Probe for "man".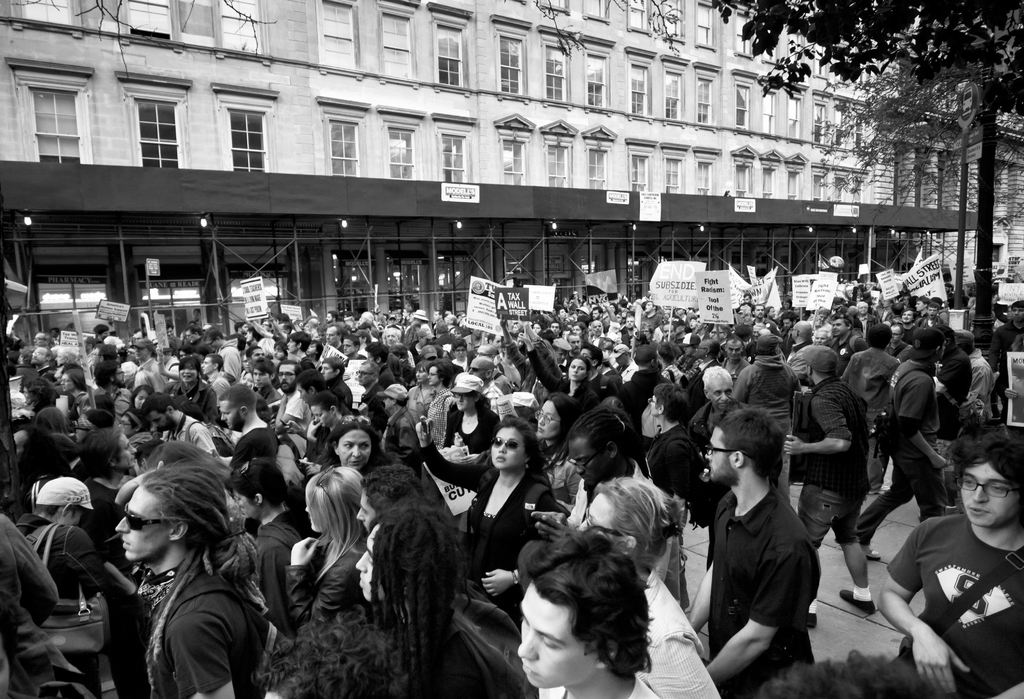
Probe result: x1=426 y1=360 x2=454 y2=449.
